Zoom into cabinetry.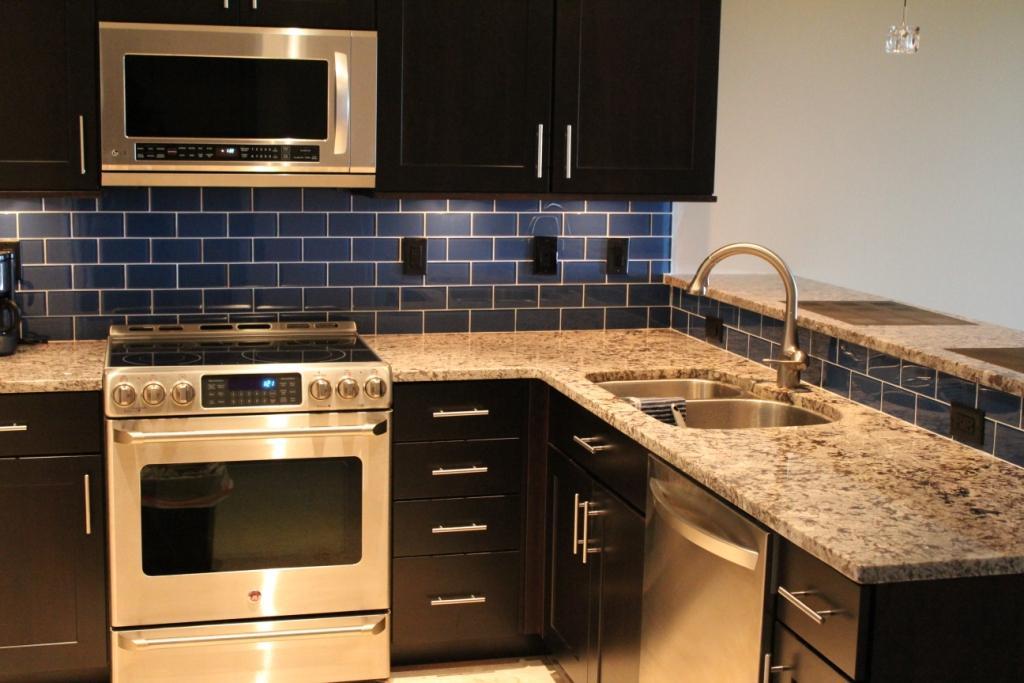
Zoom target: 241 0 378 34.
